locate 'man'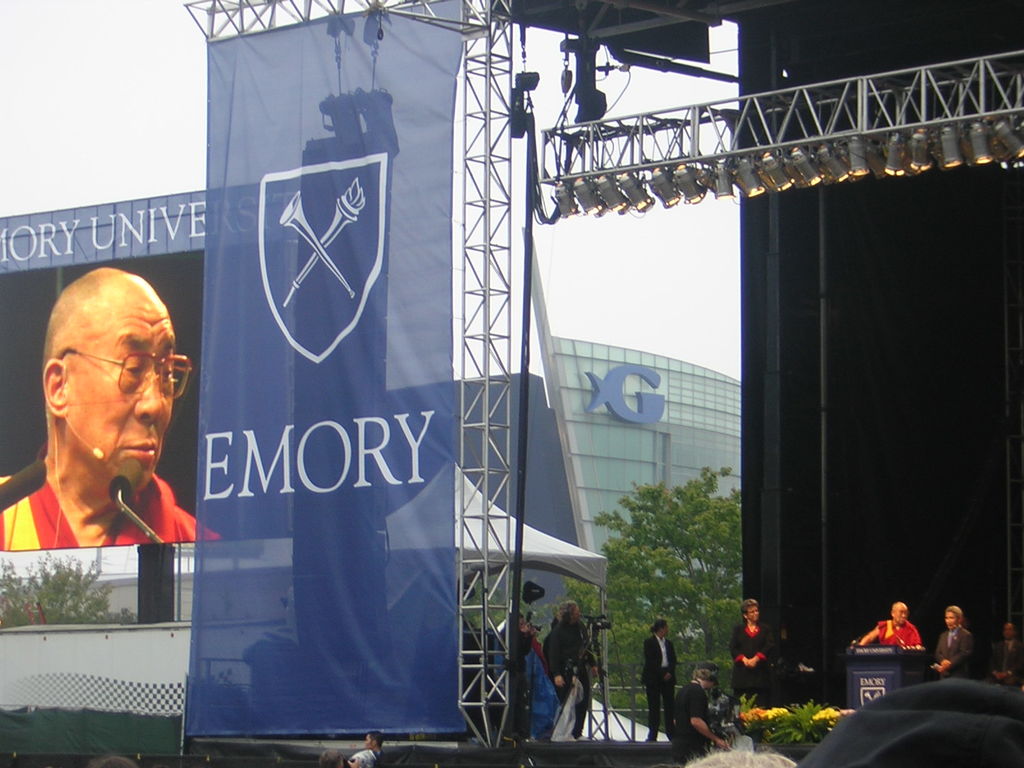
[844, 593, 929, 657]
